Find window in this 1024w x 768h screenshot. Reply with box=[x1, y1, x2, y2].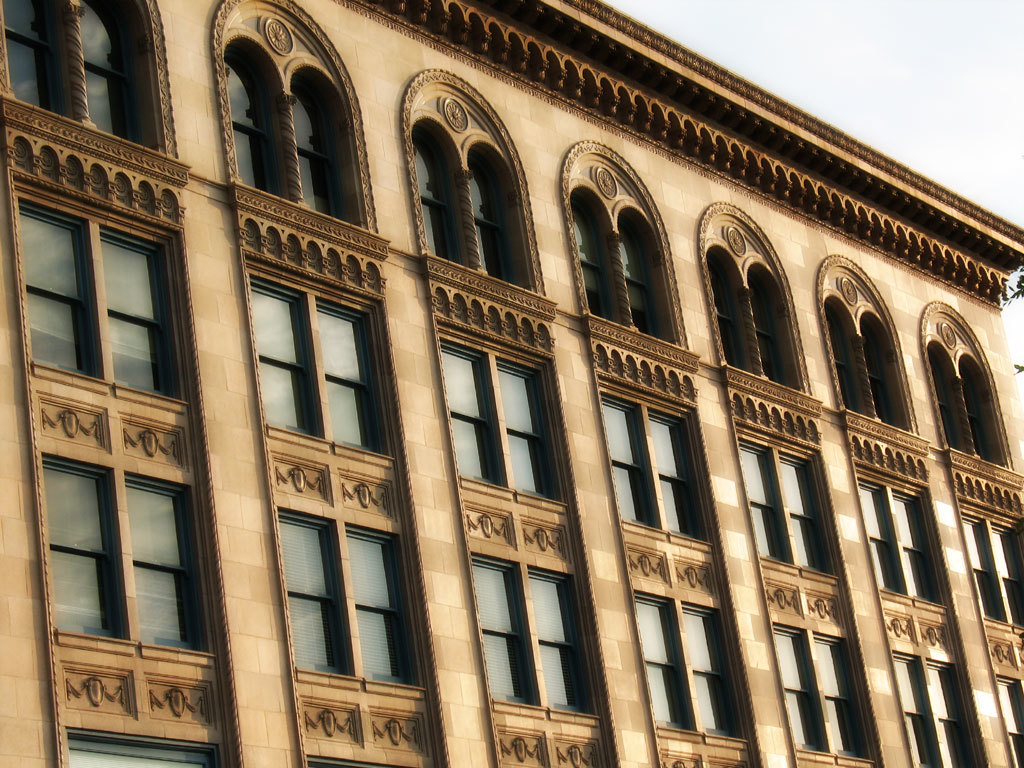
box=[991, 678, 1023, 767].
